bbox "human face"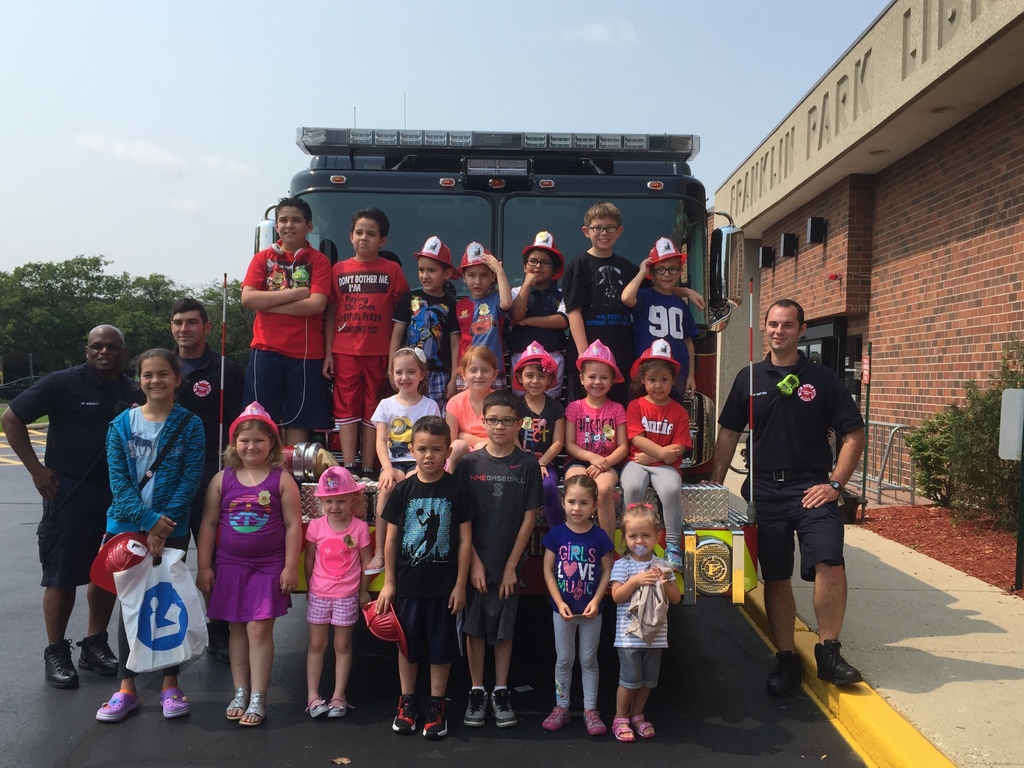
[x1=484, y1=406, x2=519, y2=449]
